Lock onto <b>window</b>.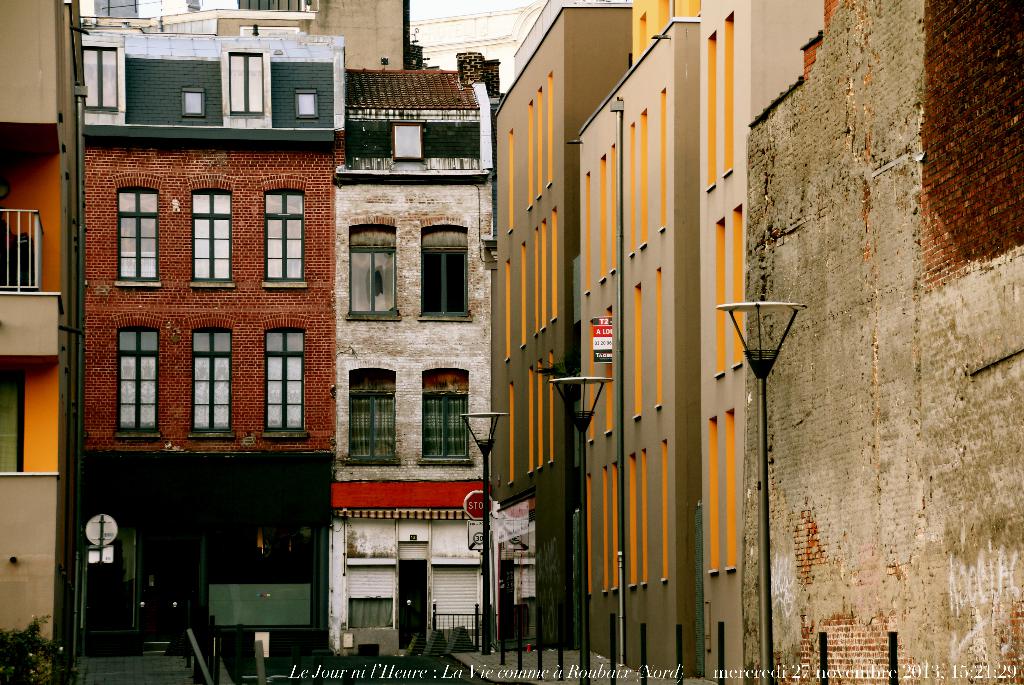
Locked: locate(81, 43, 121, 114).
